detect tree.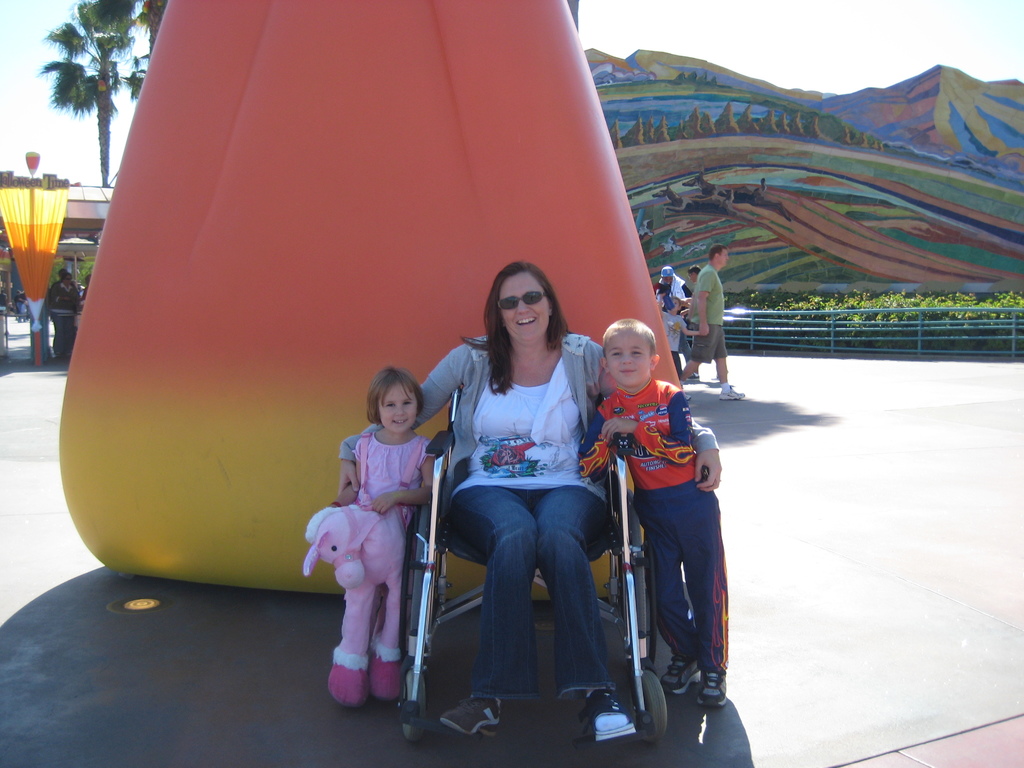
Detected at detection(24, 6, 120, 163).
